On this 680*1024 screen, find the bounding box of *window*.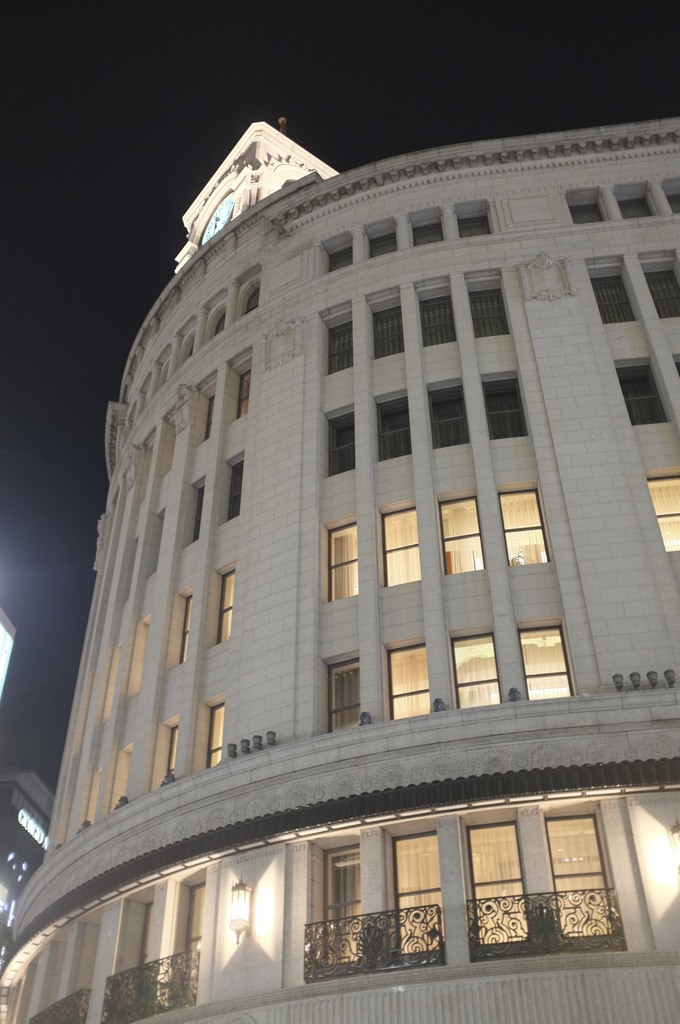
Bounding box: 585 252 651 323.
